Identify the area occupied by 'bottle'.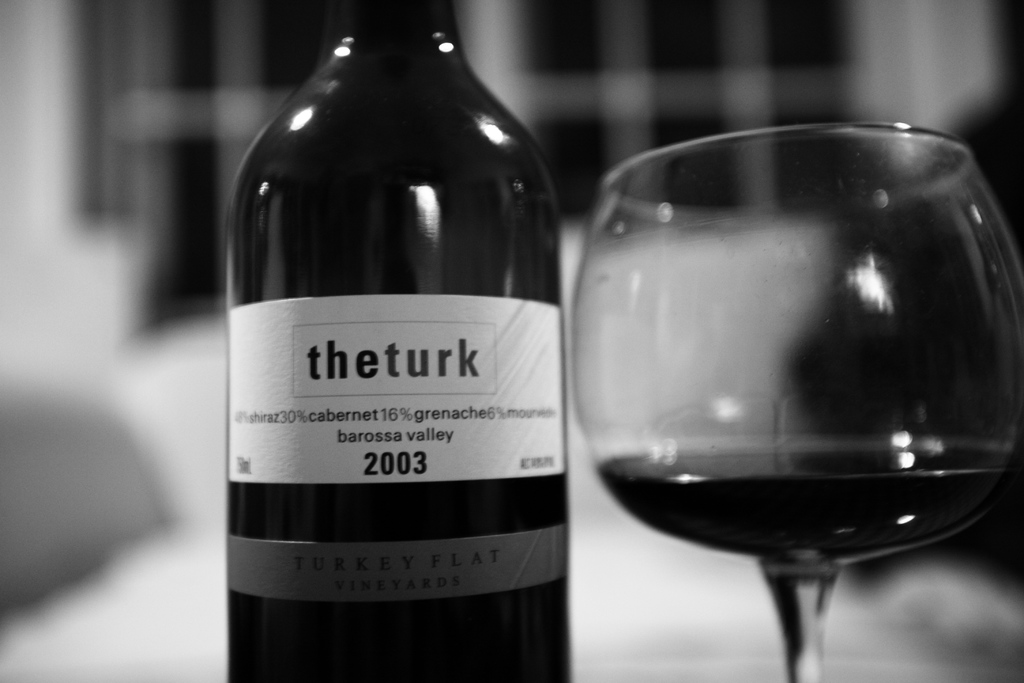
Area: 218,1,588,644.
